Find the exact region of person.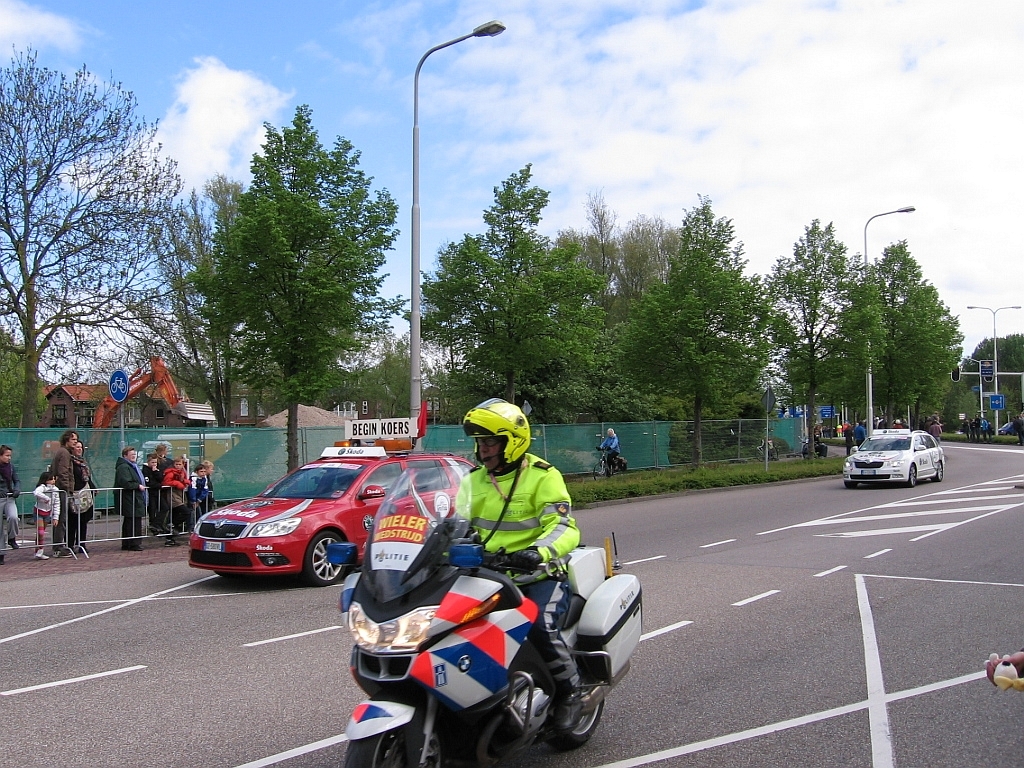
Exact region: (599, 426, 619, 473).
